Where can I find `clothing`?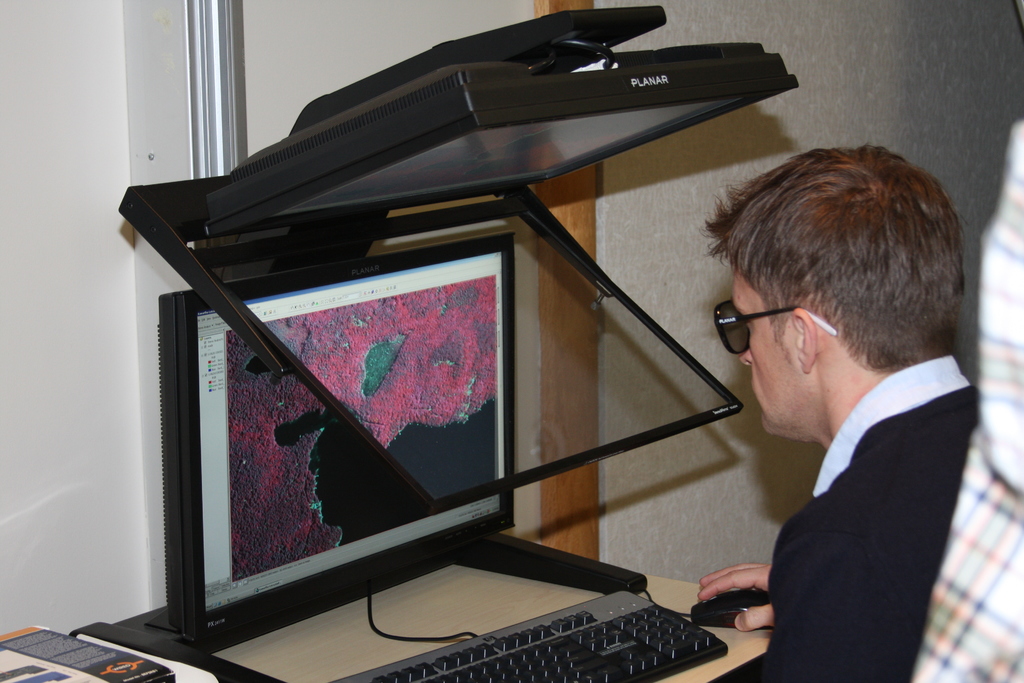
You can find it at l=714, t=279, r=979, b=682.
